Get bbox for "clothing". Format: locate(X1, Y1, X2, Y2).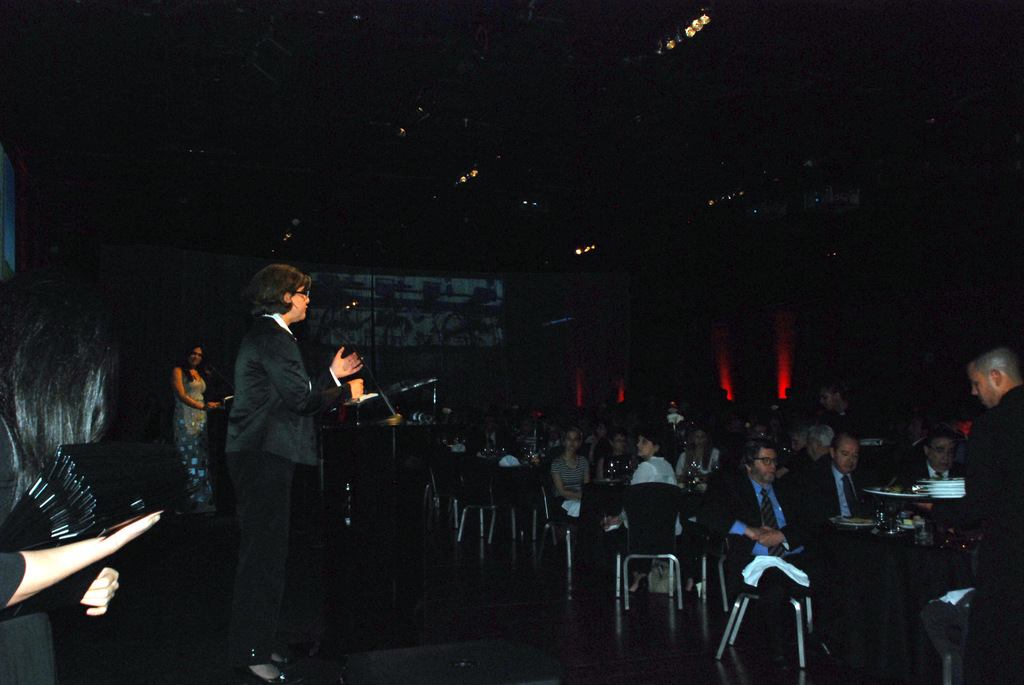
locate(223, 457, 296, 669).
